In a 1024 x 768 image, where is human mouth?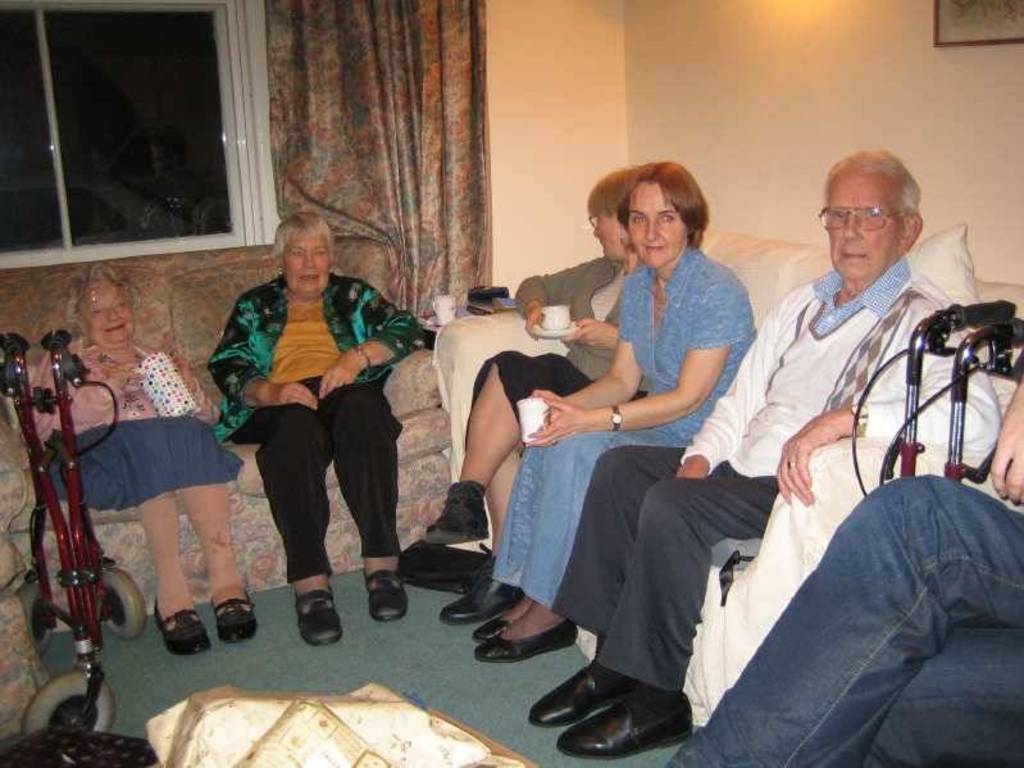
crop(95, 319, 128, 337).
